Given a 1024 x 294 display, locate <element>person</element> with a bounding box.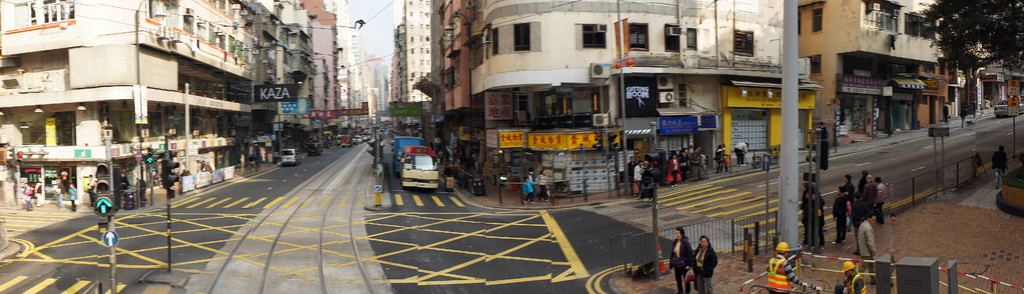
Located: (left=831, top=259, right=870, bottom=293).
